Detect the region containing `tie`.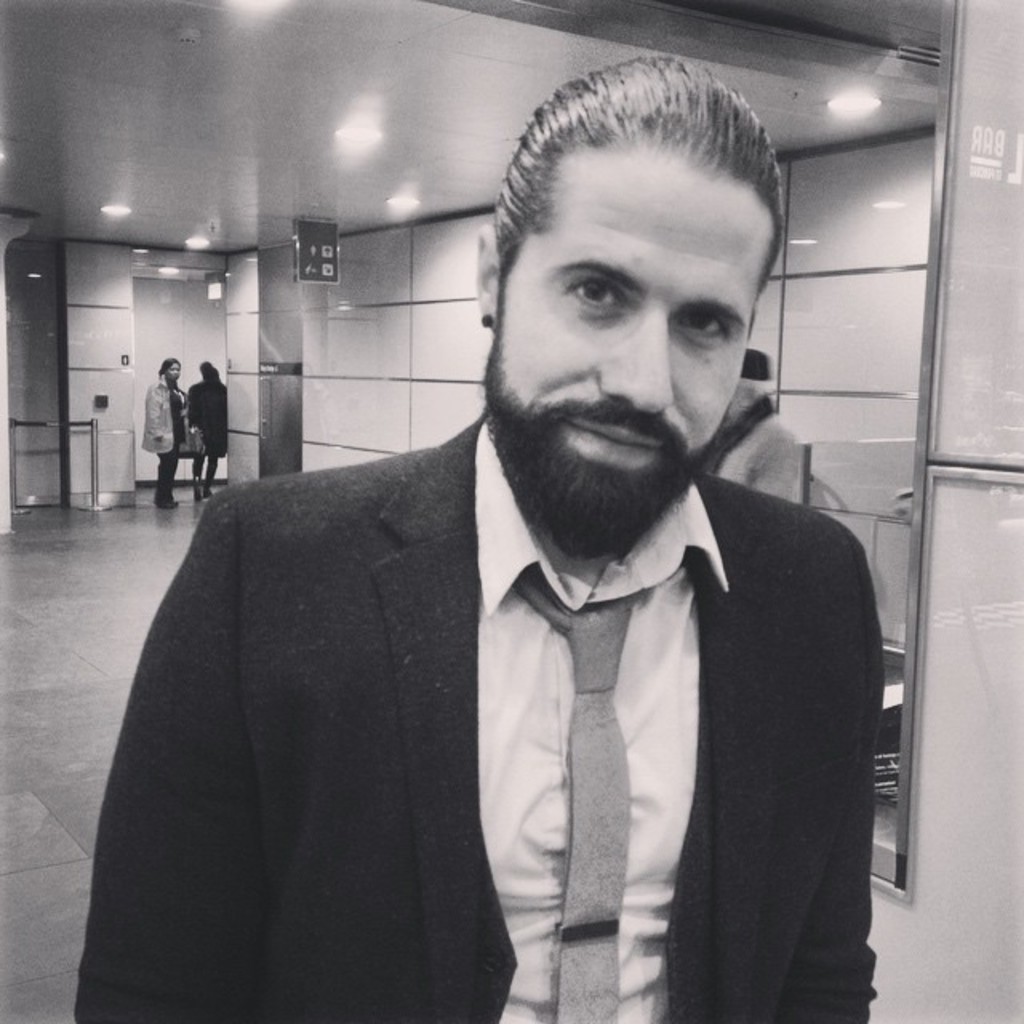
l=510, t=574, r=635, b=1022.
